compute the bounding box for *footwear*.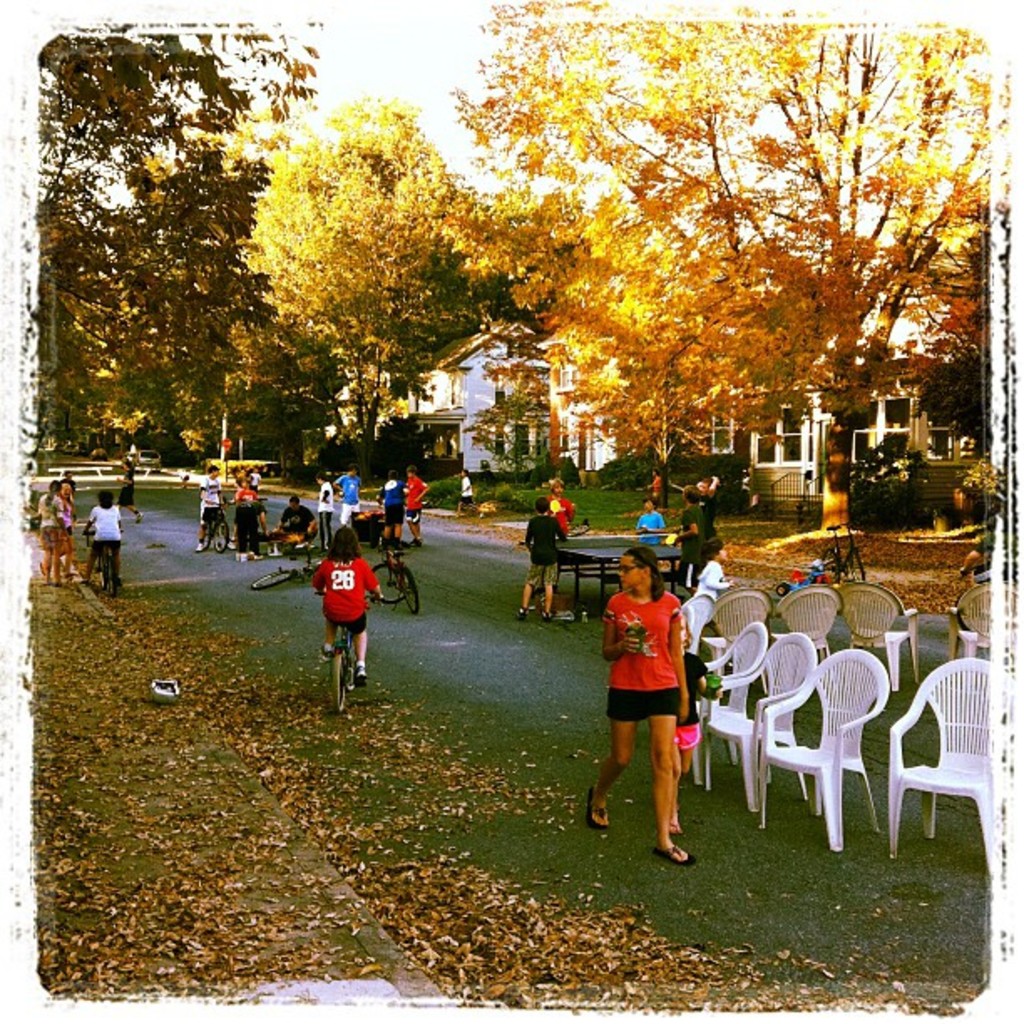
<region>649, 850, 696, 870</region>.
